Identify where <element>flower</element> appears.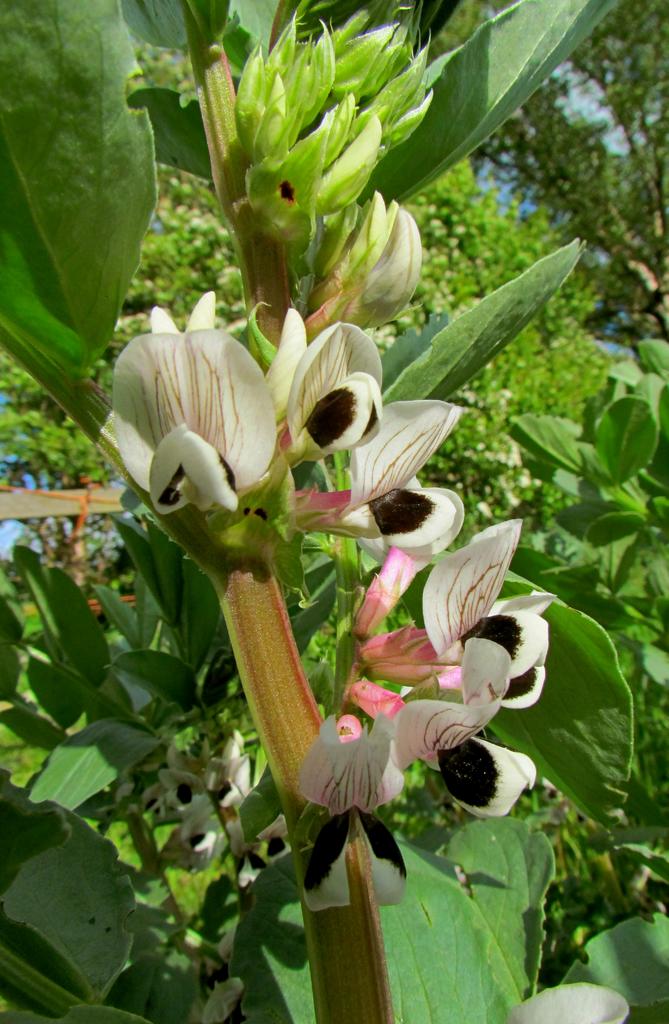
Appears at <box>301,207,418,328</box>.
